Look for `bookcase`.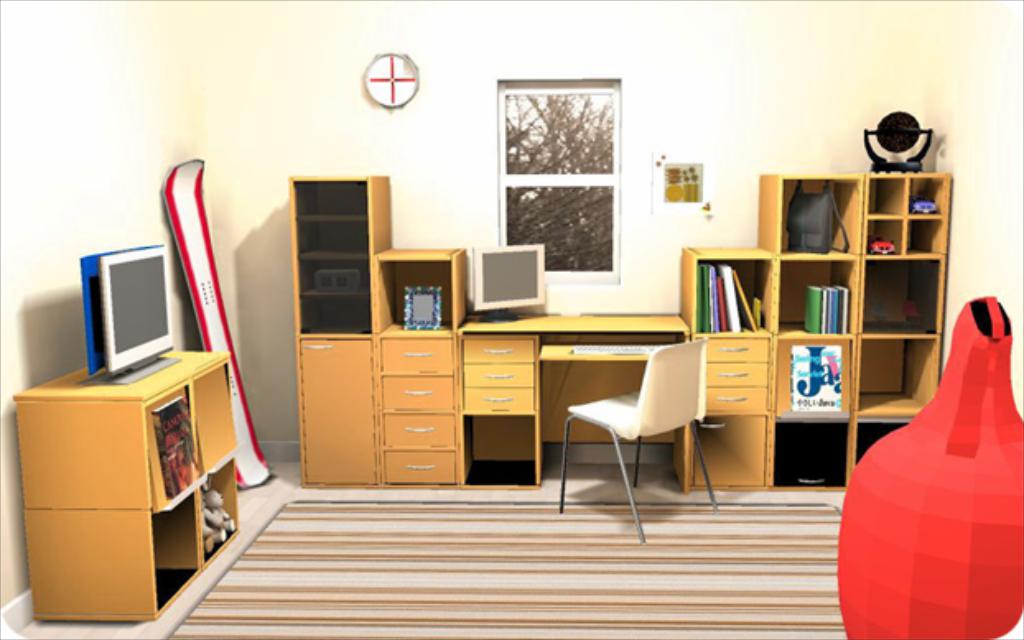
Found: [682,169,952,492].
